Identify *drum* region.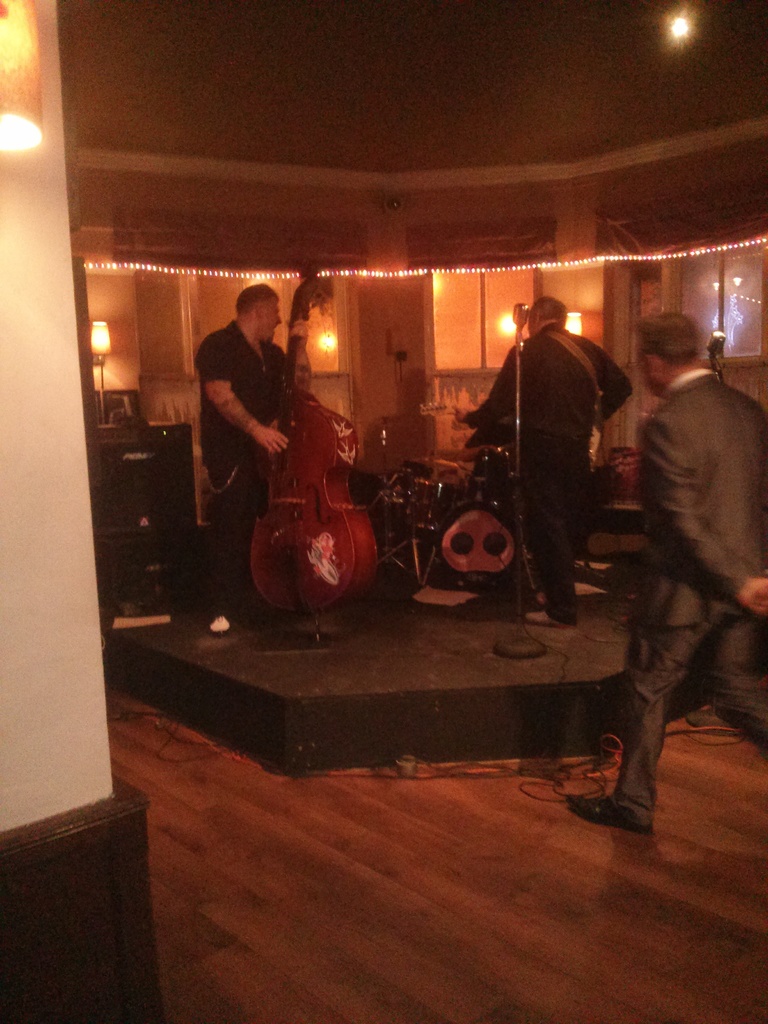
Region: bbox=(401, 479, 465, 531).
